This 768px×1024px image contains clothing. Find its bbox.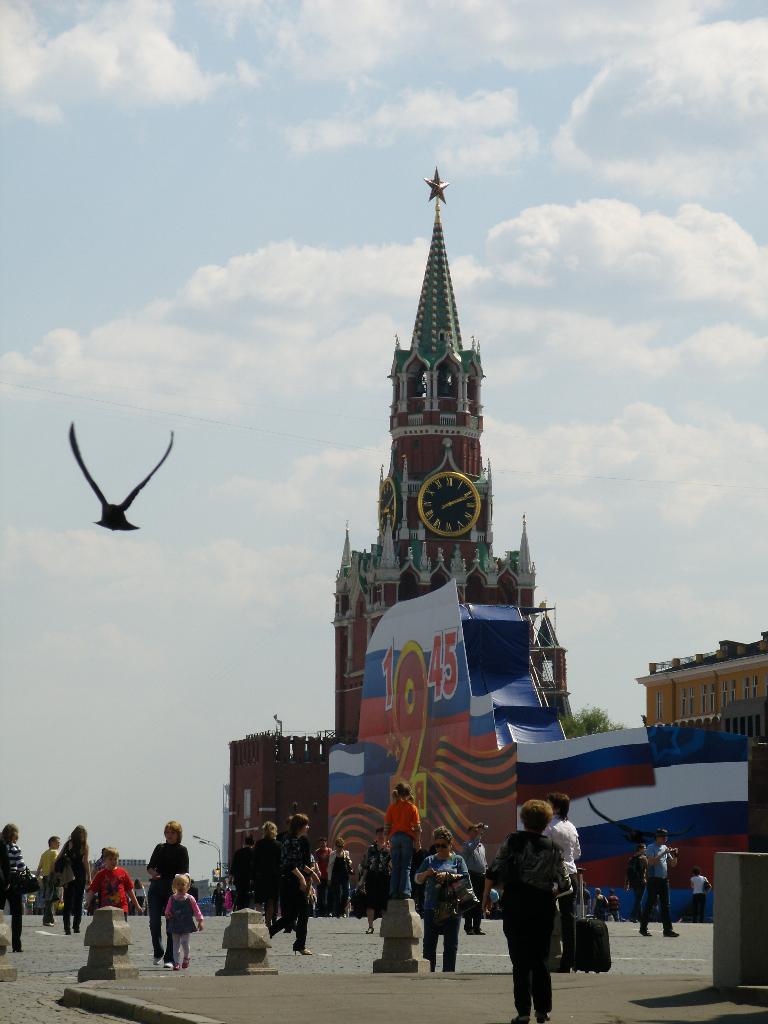
bbox=[149, 840, 188, 957].
